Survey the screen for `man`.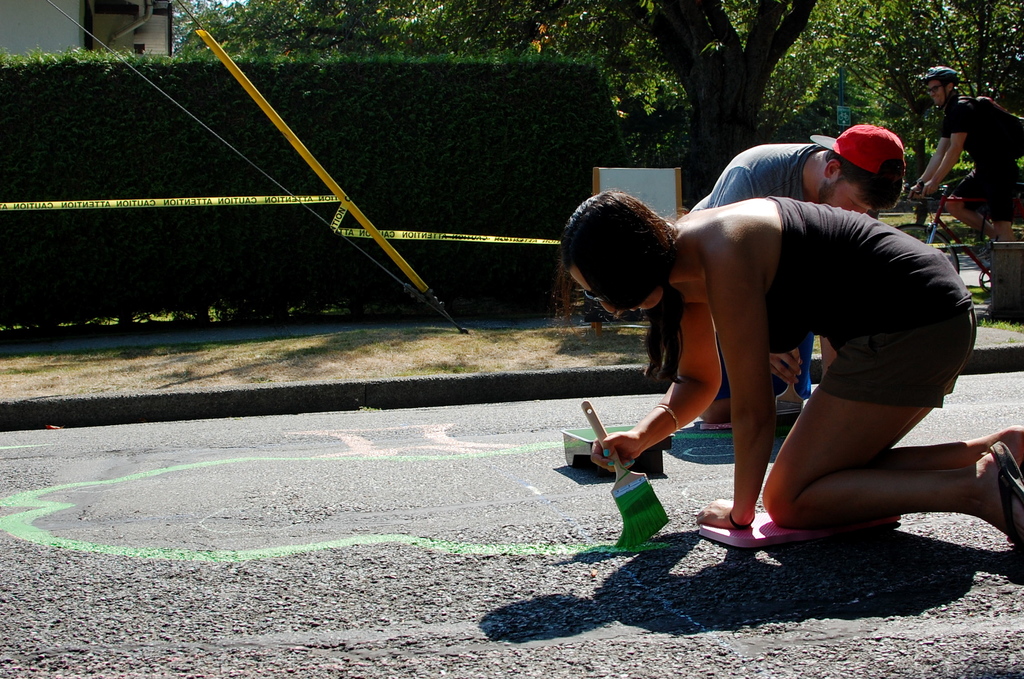
Survey found: region(690, 124, 904, 425).
